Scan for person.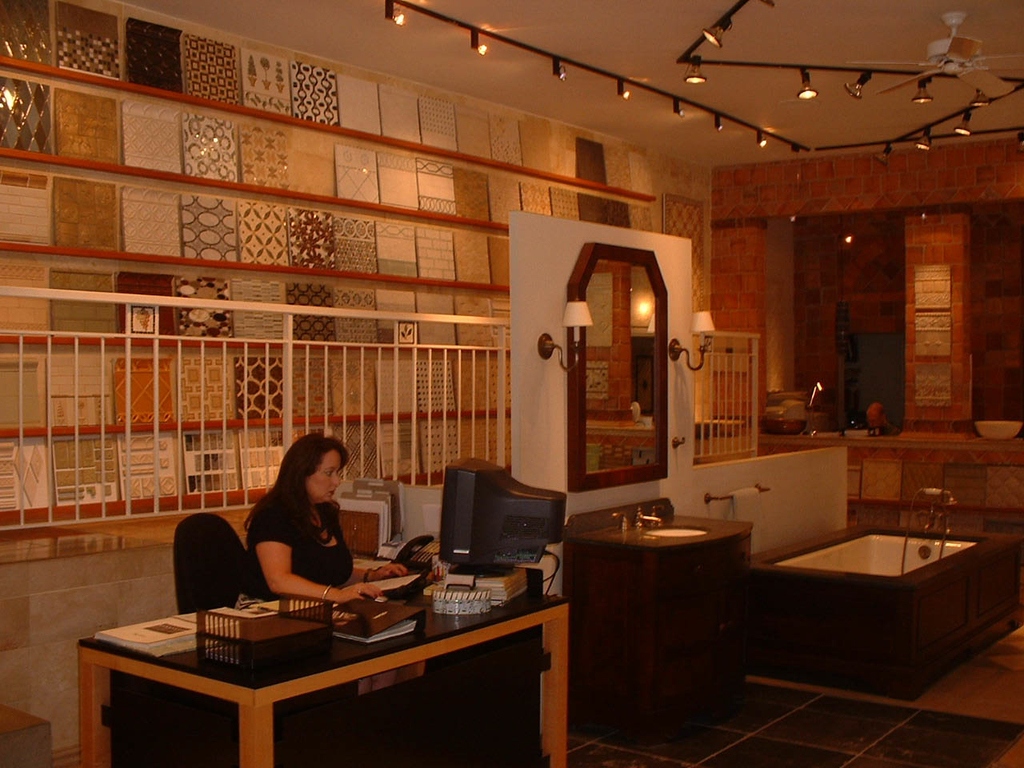
Scan result: locate(866, 402, 898, 440).
